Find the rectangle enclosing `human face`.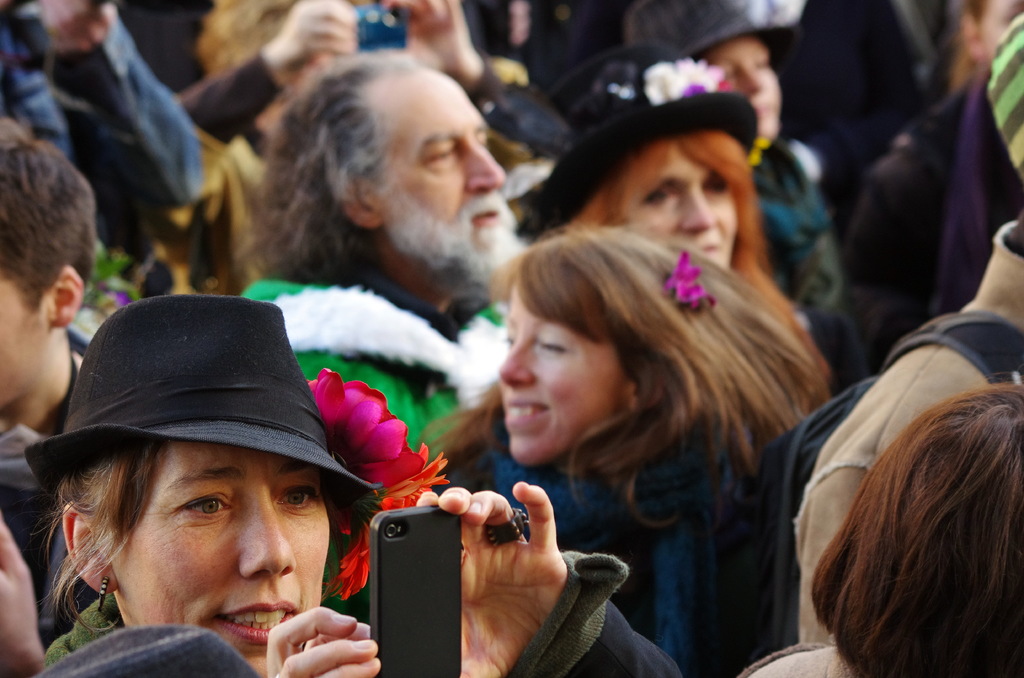
0 272 47 403.
